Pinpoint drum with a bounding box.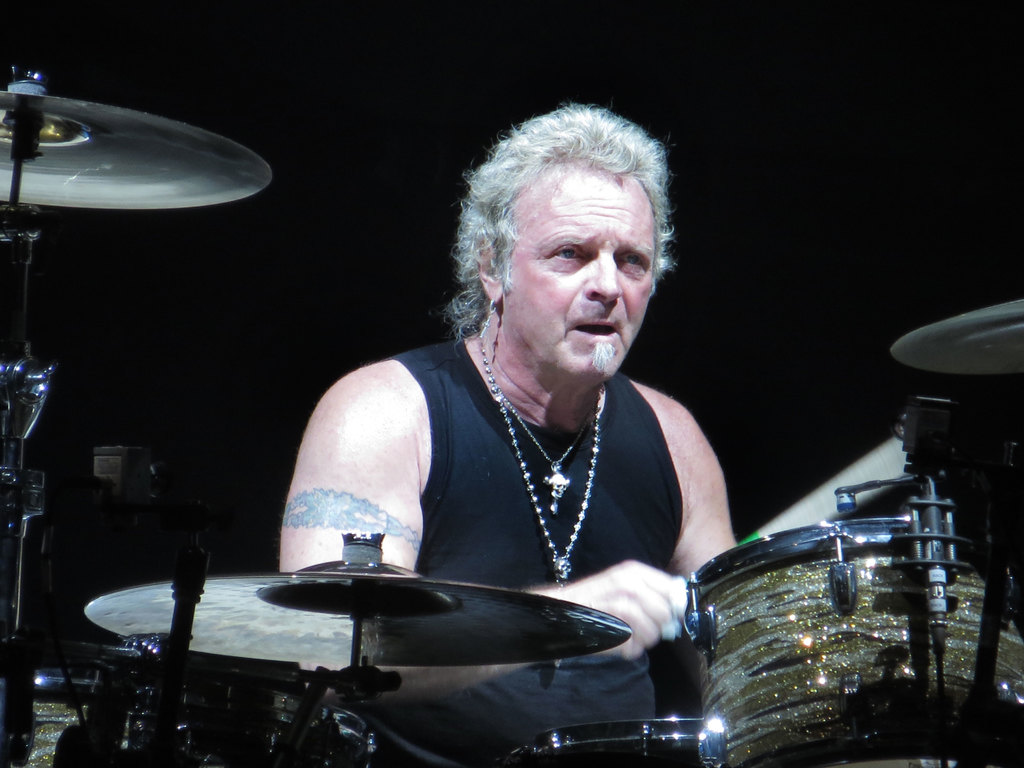
0/643/379/767.
